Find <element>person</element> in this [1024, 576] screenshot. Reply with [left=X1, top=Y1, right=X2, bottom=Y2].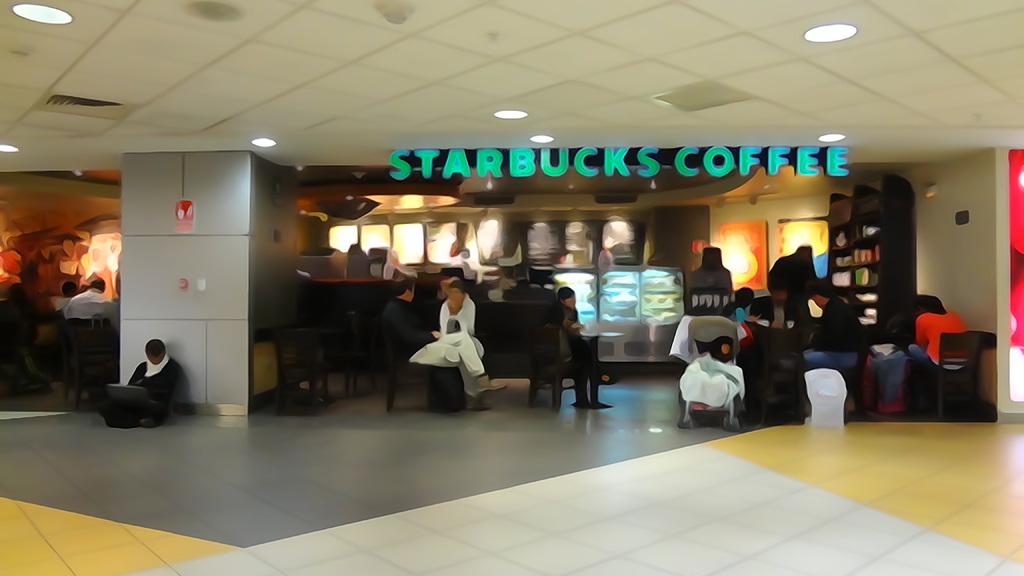
[left=544, top=284, right=609, bottom=410].
